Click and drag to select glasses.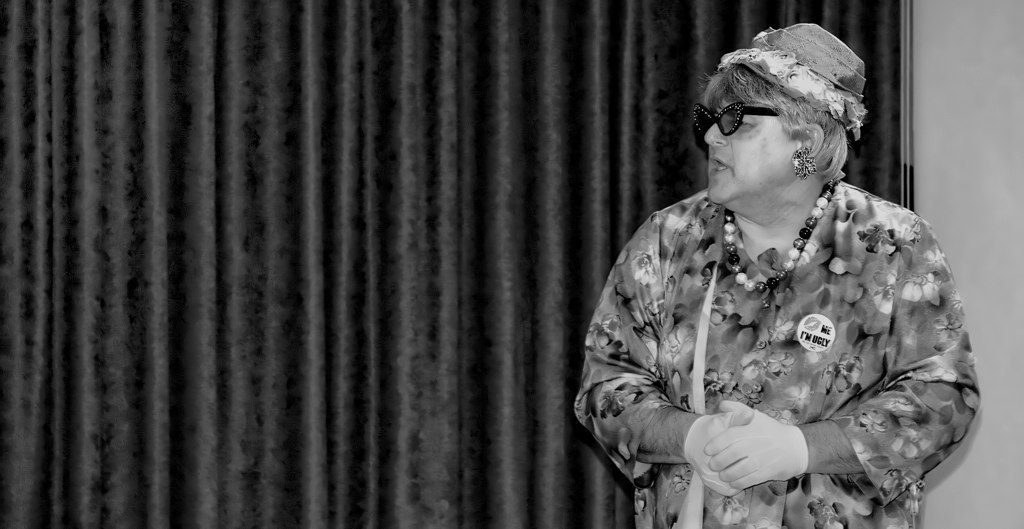
Selection: (x1=691, y1=100, x2=780, y2=139).
